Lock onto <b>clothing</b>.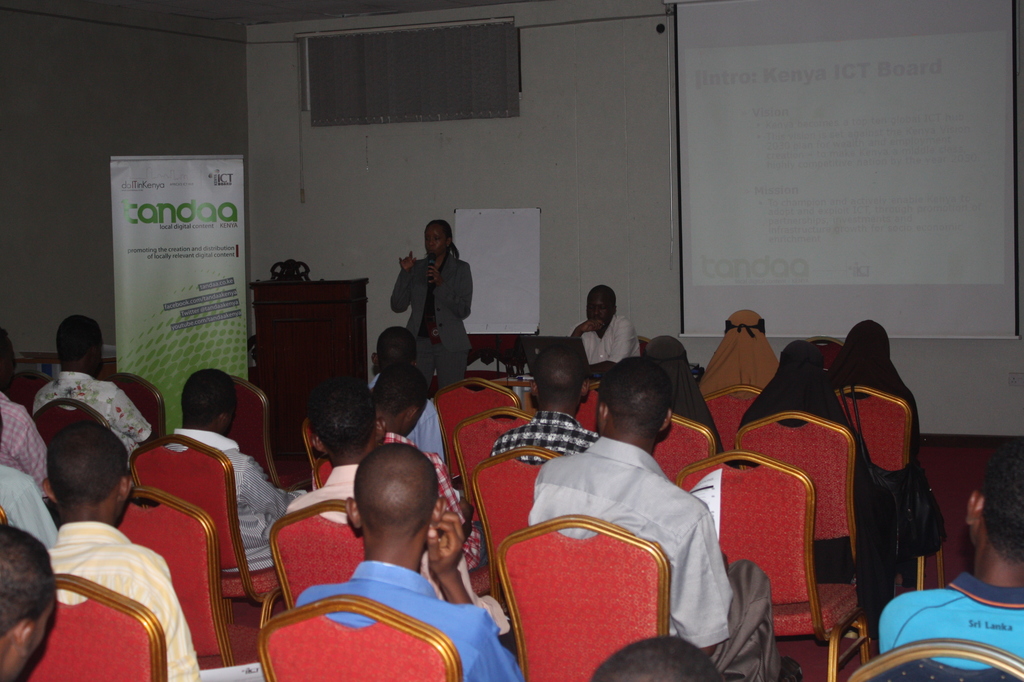
Locked: bbox(156, 425, 305, 568).
